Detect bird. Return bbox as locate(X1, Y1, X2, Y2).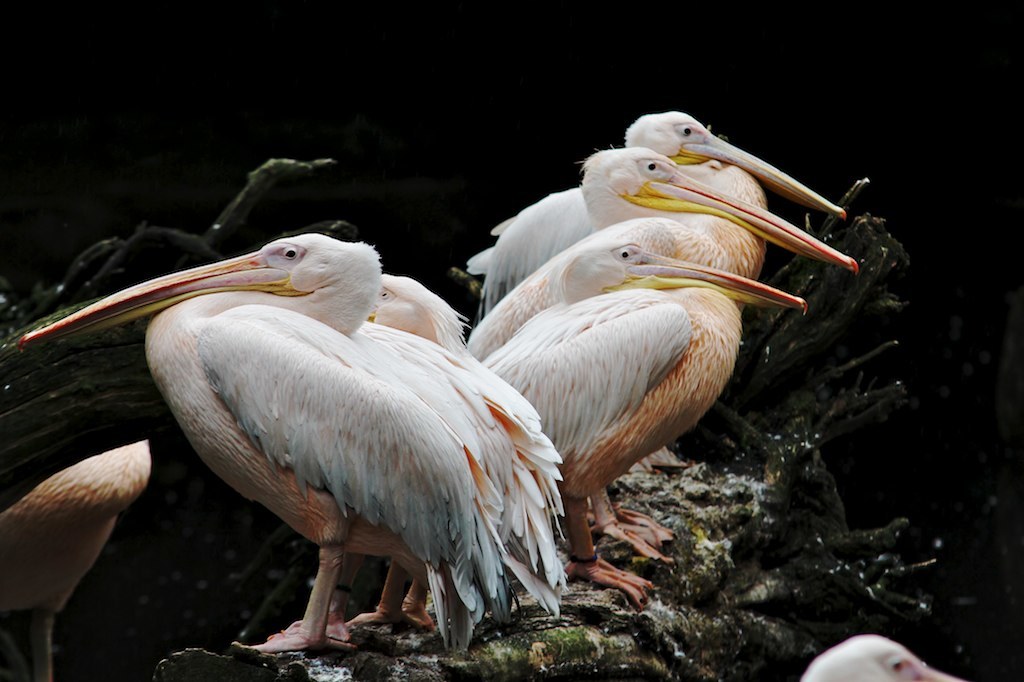
locate(0, 438, 156, 681).
